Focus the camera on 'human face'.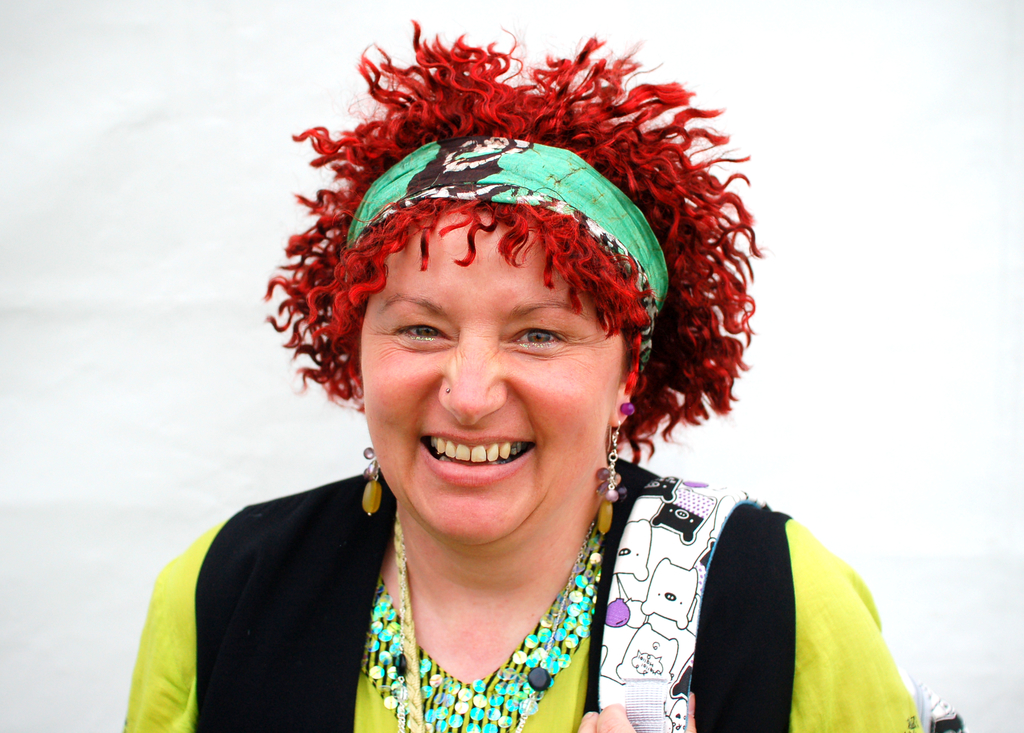
Focus region: [left=359, top=204, right=630, bottom=551].
